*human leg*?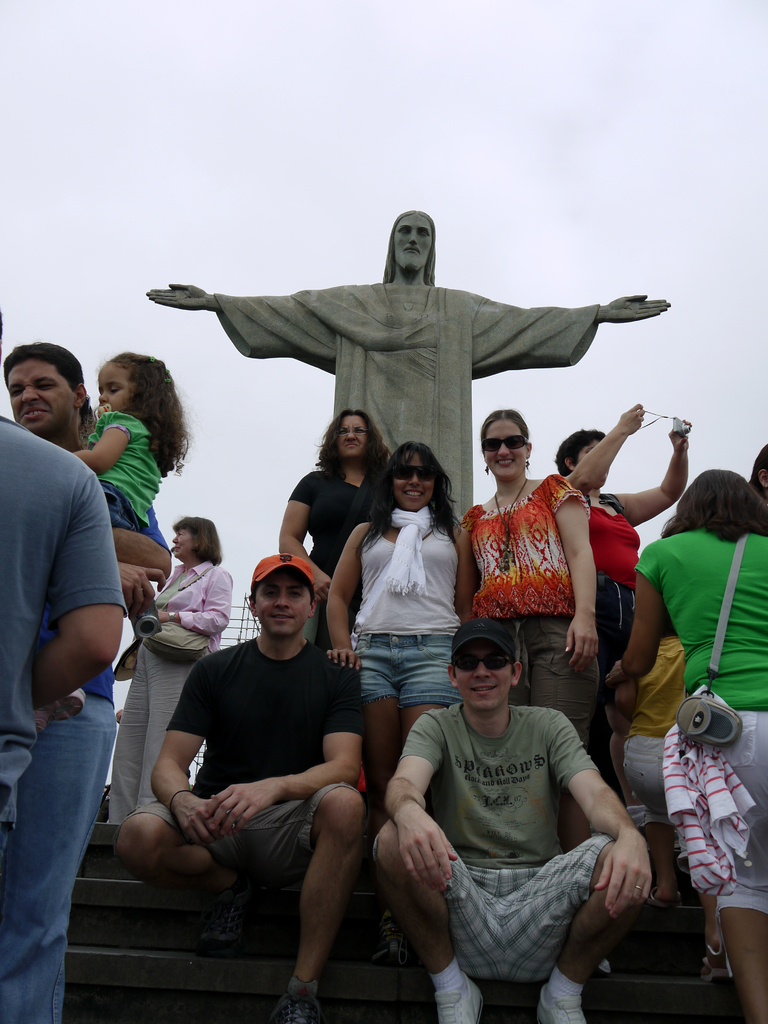
x1=529 y1=611 x2=605 y2=979
